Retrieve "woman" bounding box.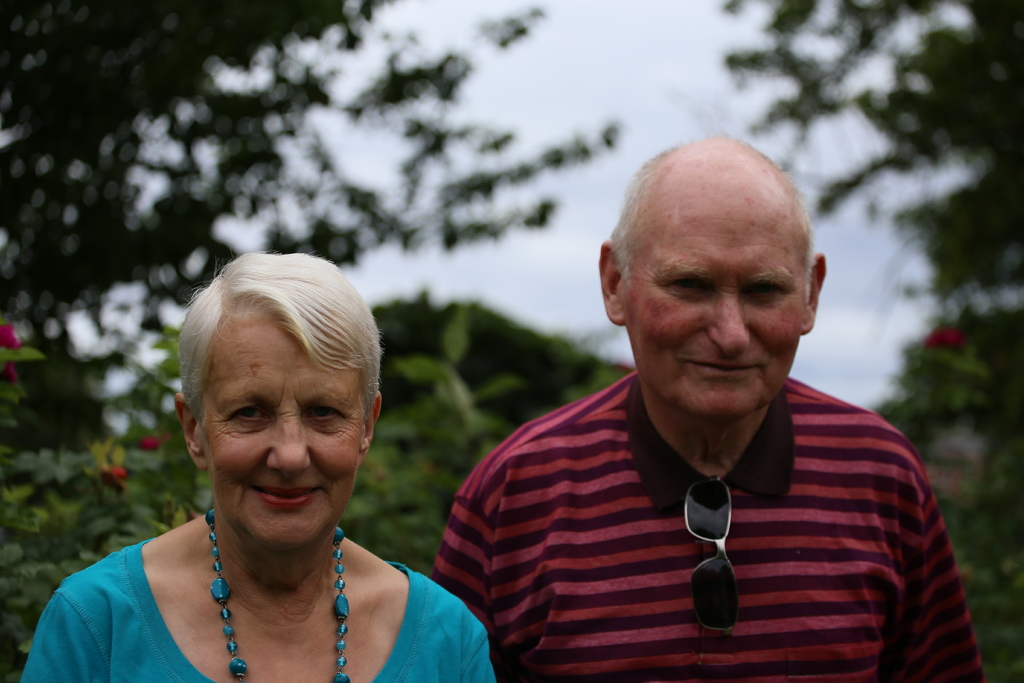
Bounding box: <box>22,288,484,675</box>.
